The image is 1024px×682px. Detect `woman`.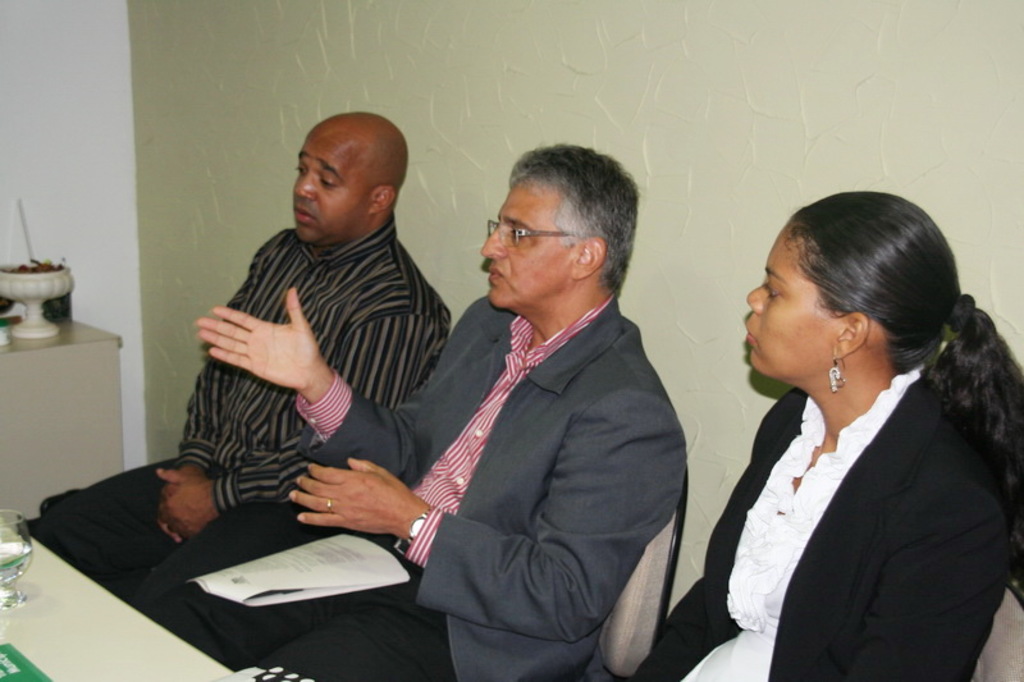
Detection: BBox(705, 170, 1023, 681).
